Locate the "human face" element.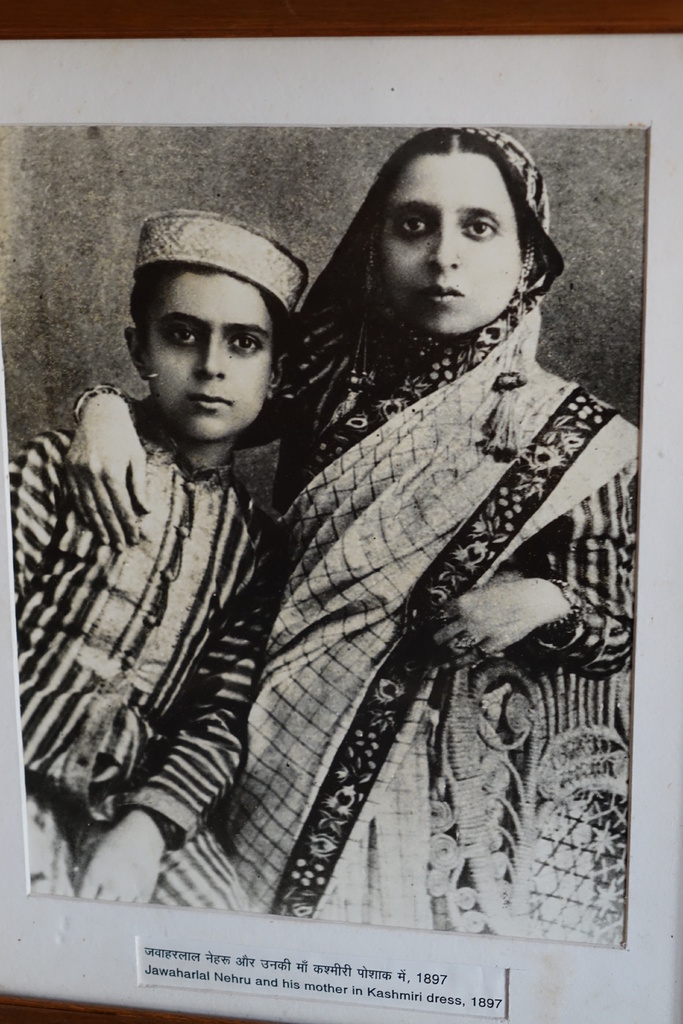
Element bbox: (379,154,526,328).
